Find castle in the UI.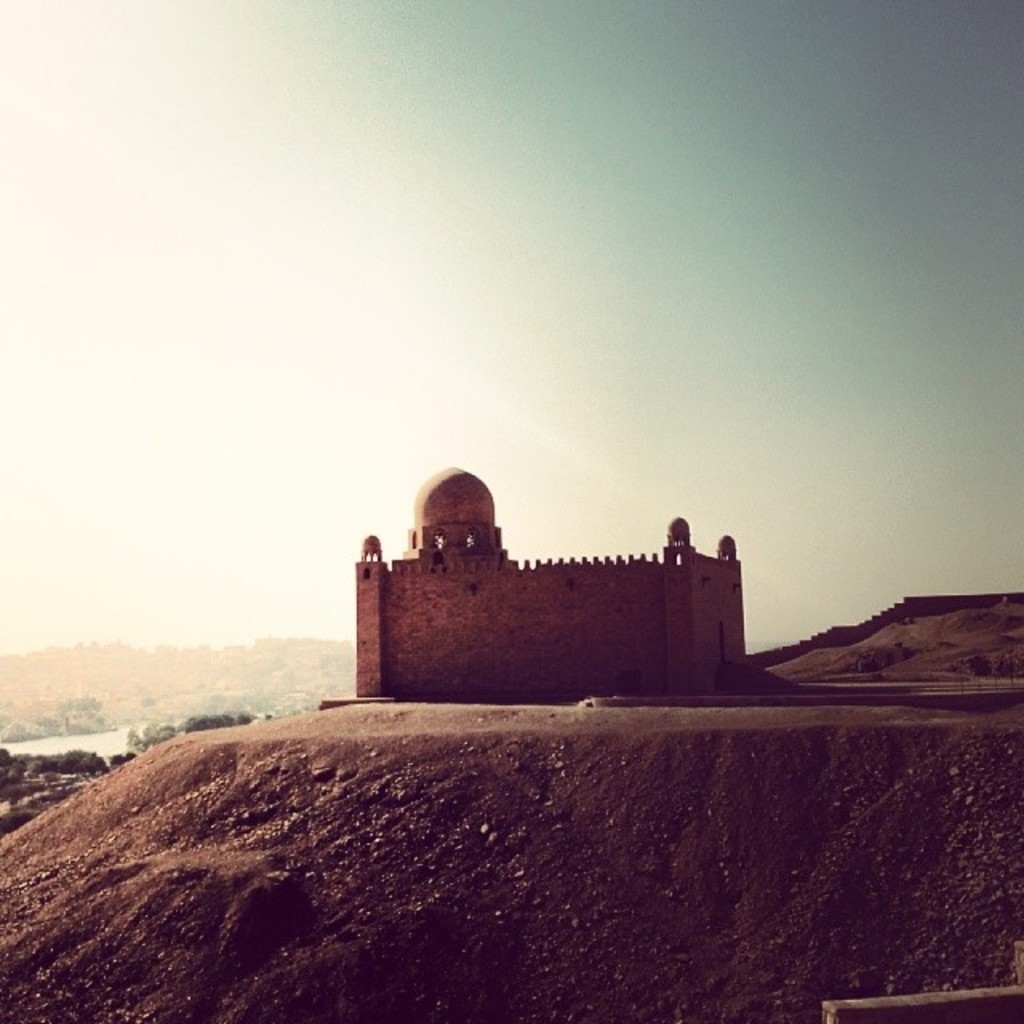
UI element at region(299, 450, 762, 726).
